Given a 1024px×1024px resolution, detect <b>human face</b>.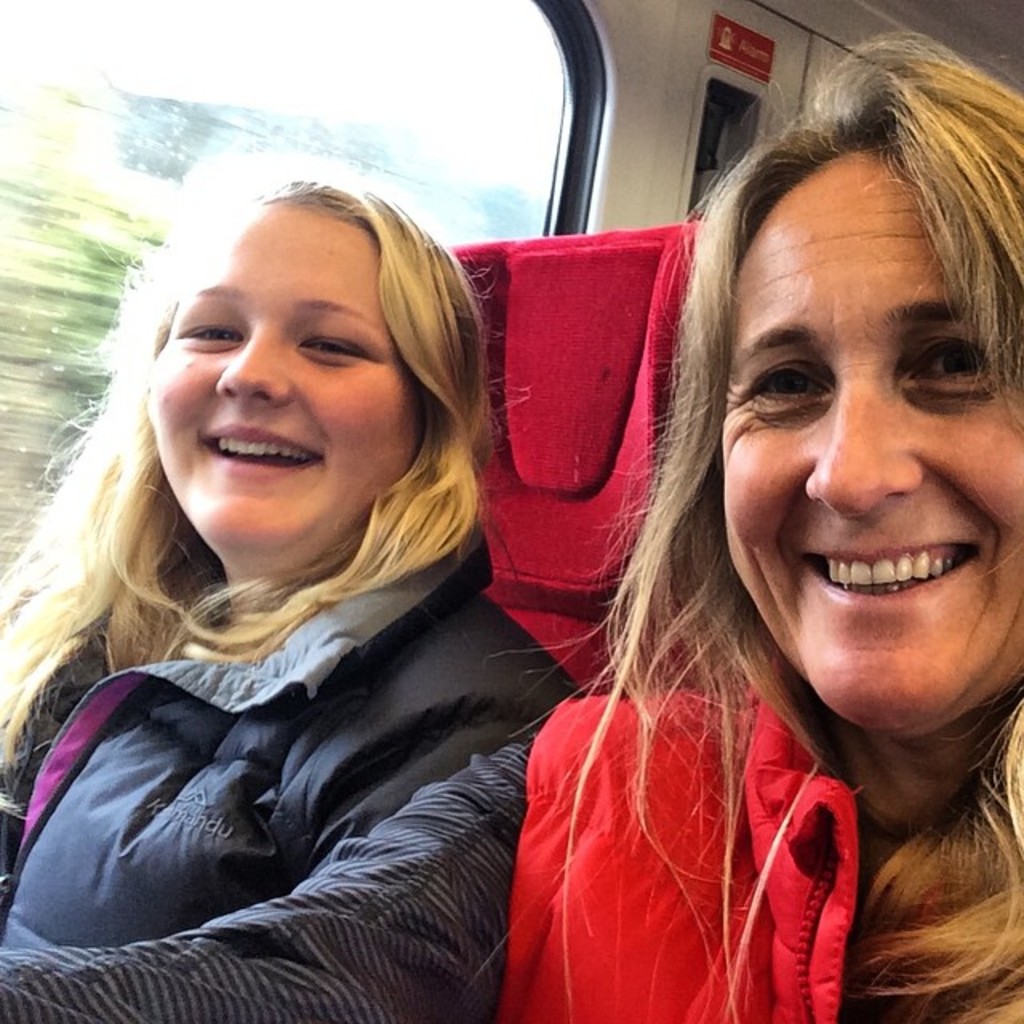
bbox(149, 214, 413, 566).
